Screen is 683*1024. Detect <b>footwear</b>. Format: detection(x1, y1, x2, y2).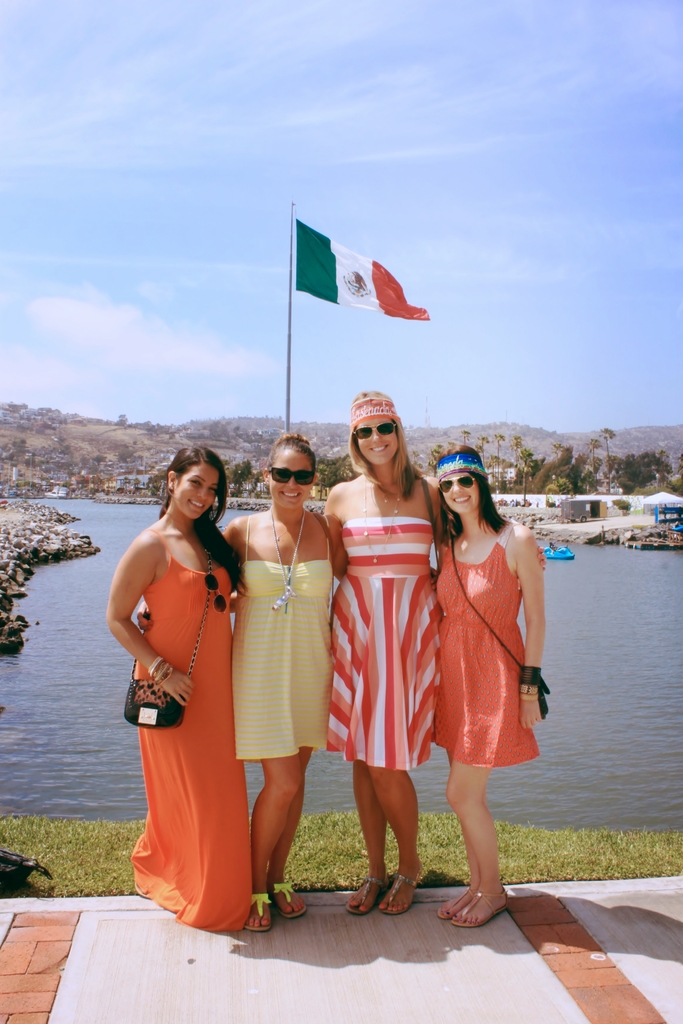
detection(245, 892, 279, 934).
